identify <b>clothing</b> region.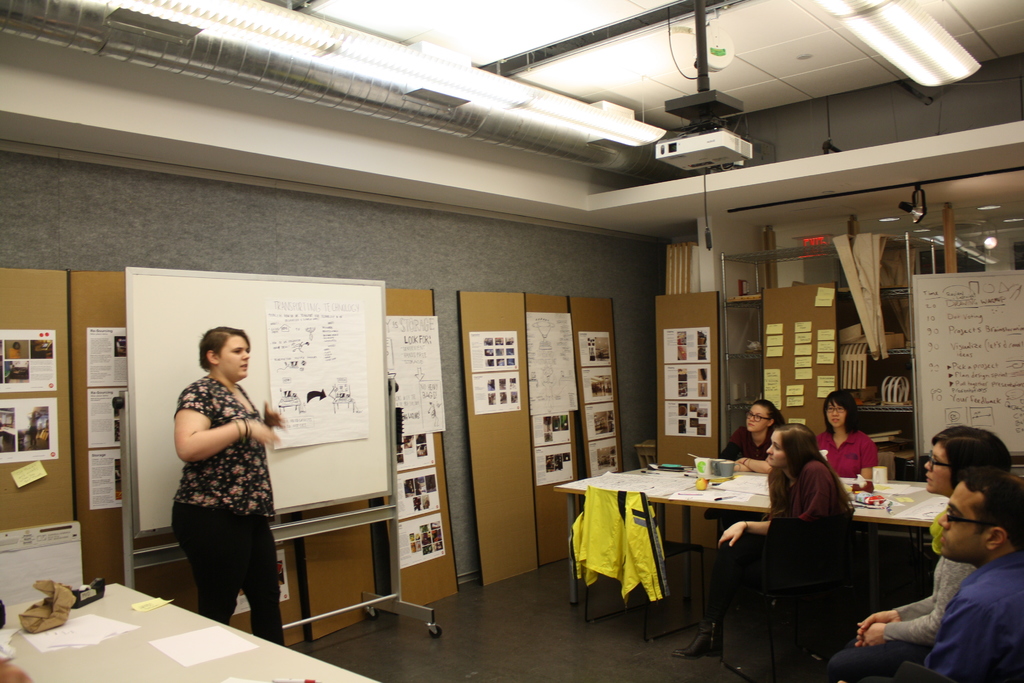
Region: 910/548/1023/682.
